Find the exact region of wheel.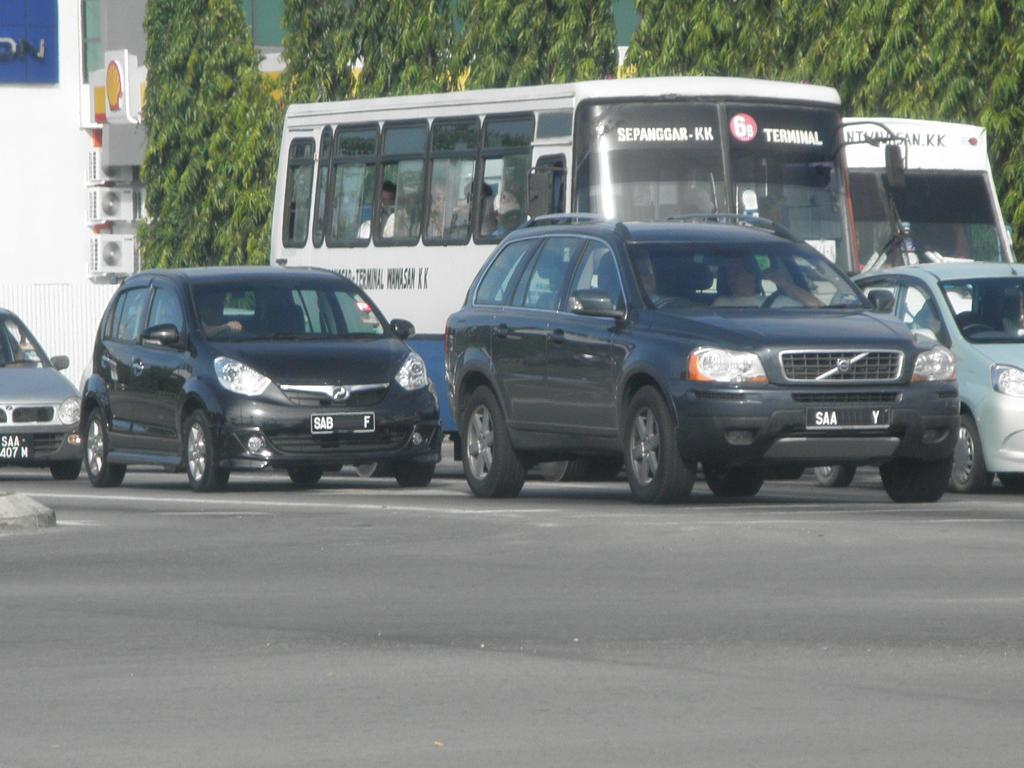
Exact region: pyautogui.locateOnScreen(874, 462, 949, 506).
